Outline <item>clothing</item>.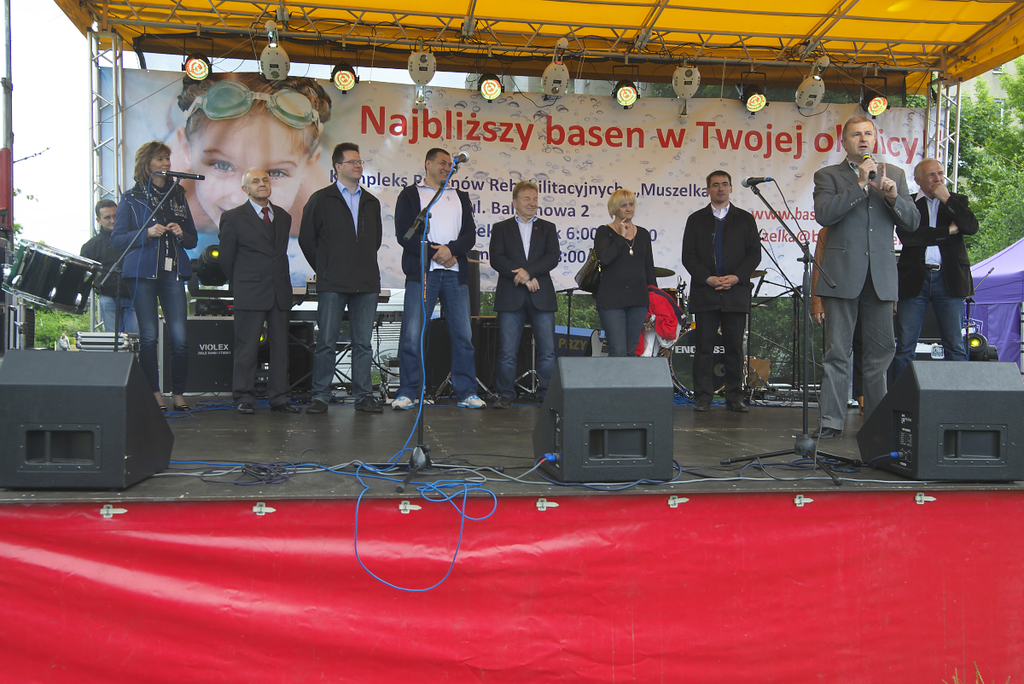
Outline: x1=891, y1=184, x2=980, y2=368.
